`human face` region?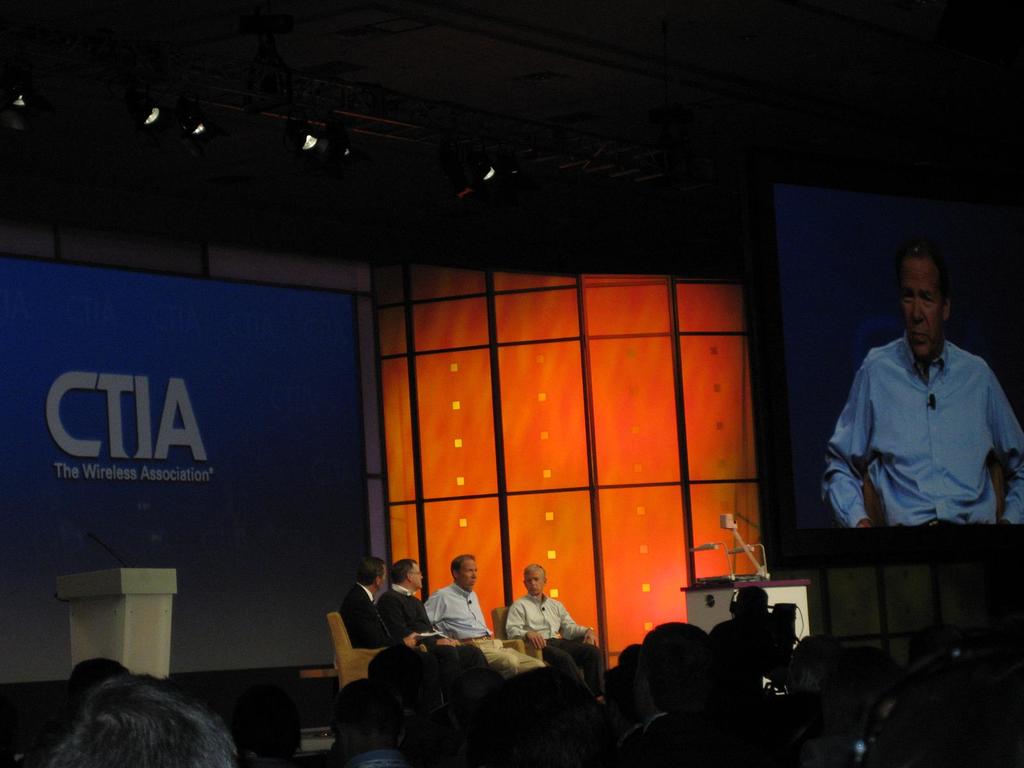
bbox(525, 570, 544, 598)
